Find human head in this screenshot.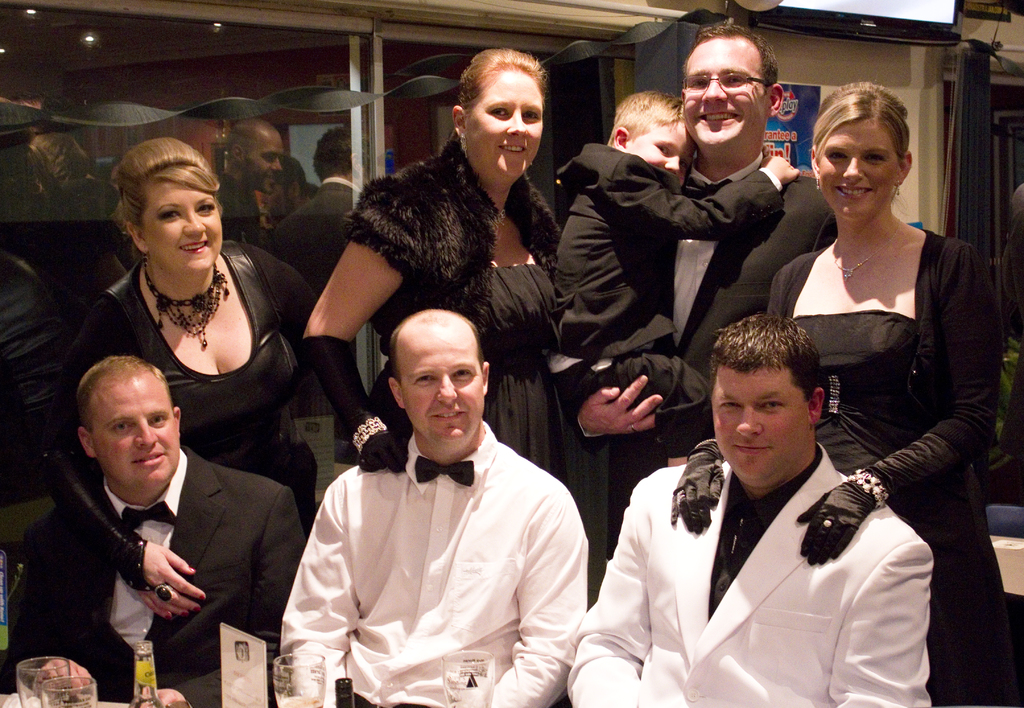
The bounding box for human head is <region>683, 19, 786, 157</region>.
